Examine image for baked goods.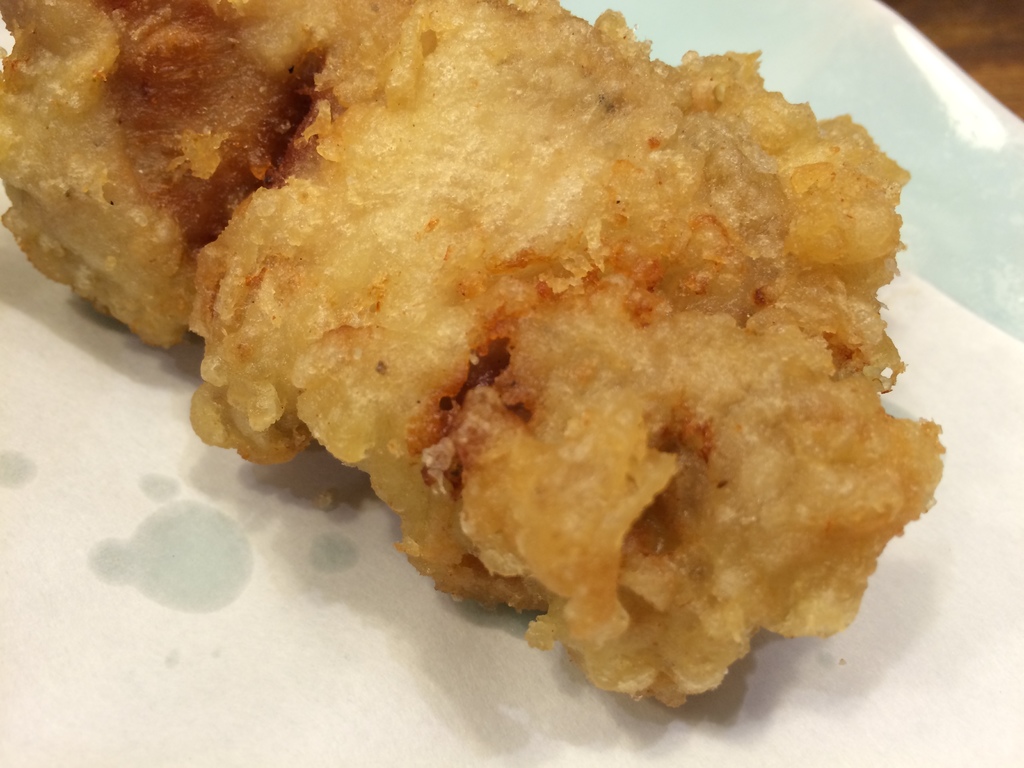
Examination result: rect(58, 34, 978, 725).
